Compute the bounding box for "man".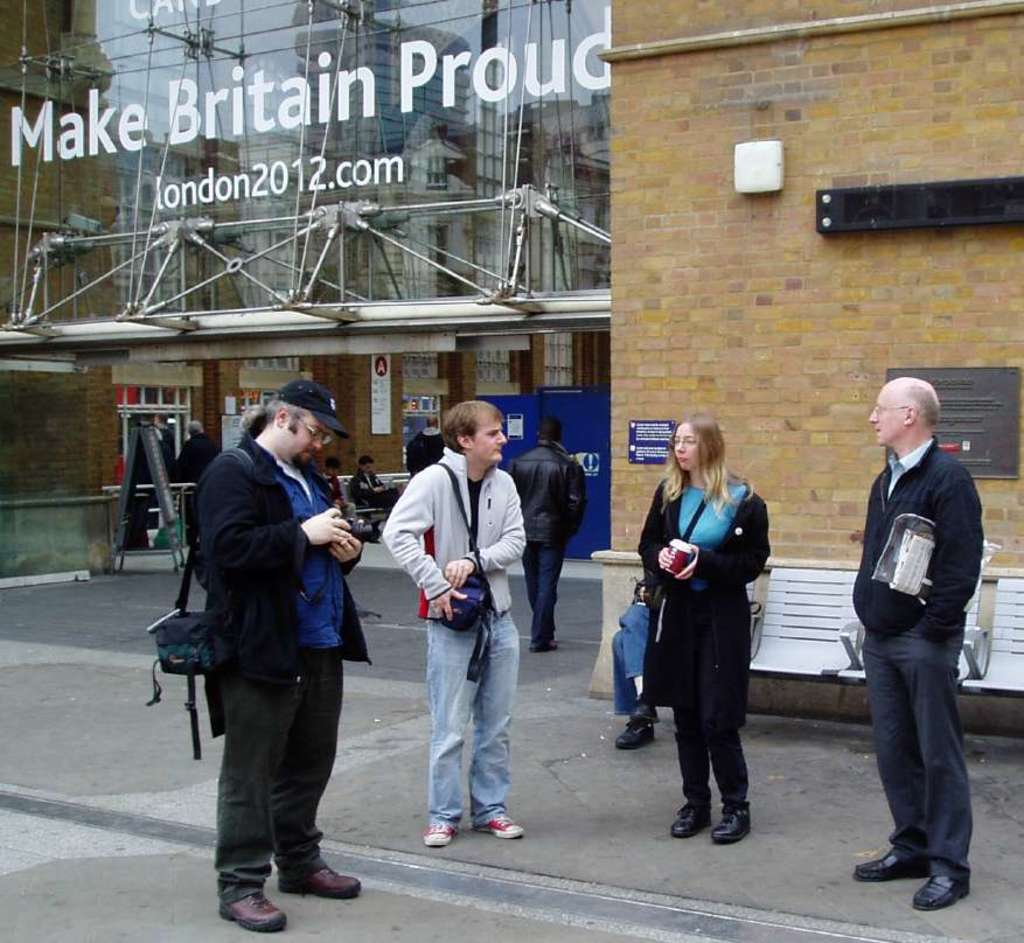
box=[379, 399, 528, 841].
